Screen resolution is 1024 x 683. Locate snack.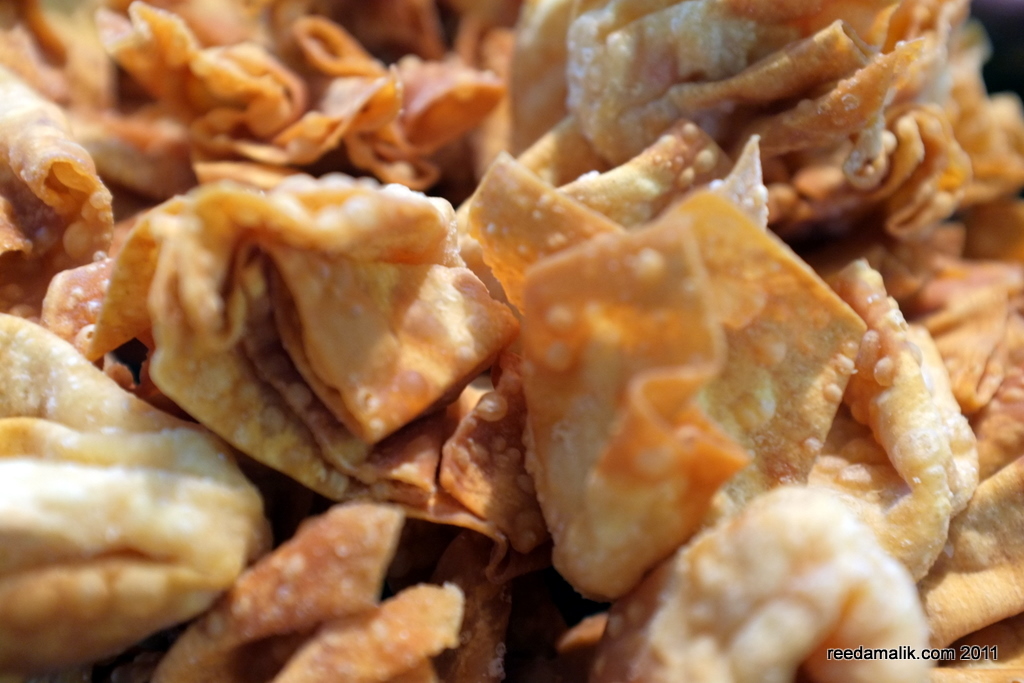
{"left": 52, "top": 61, "right": 1023, "bottom": 682}.
